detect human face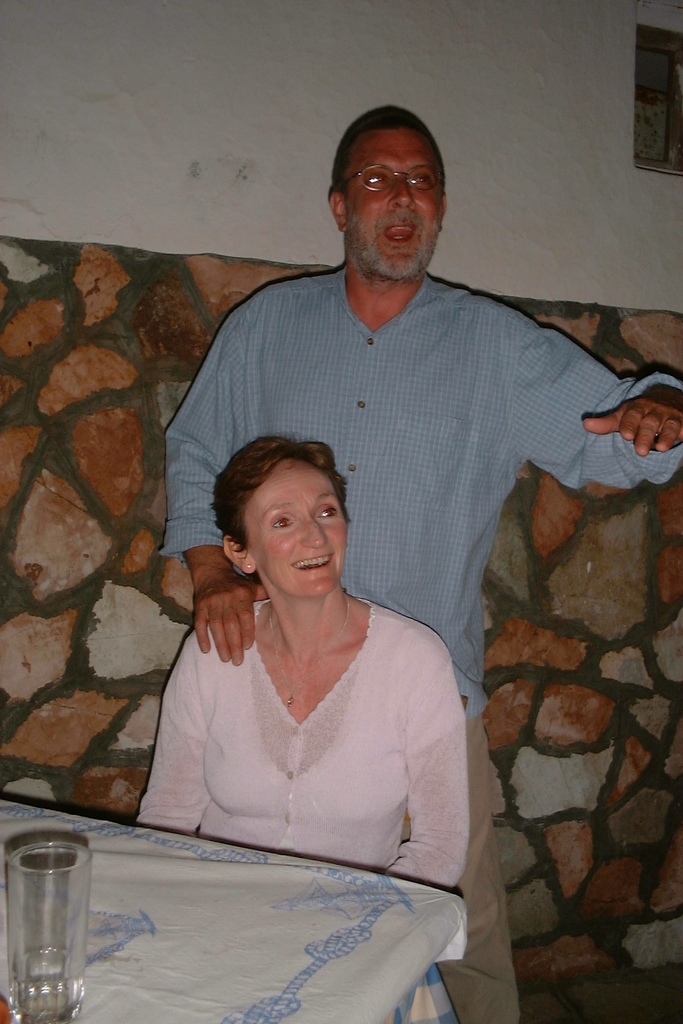
box=[356, 131, 438, 273]
